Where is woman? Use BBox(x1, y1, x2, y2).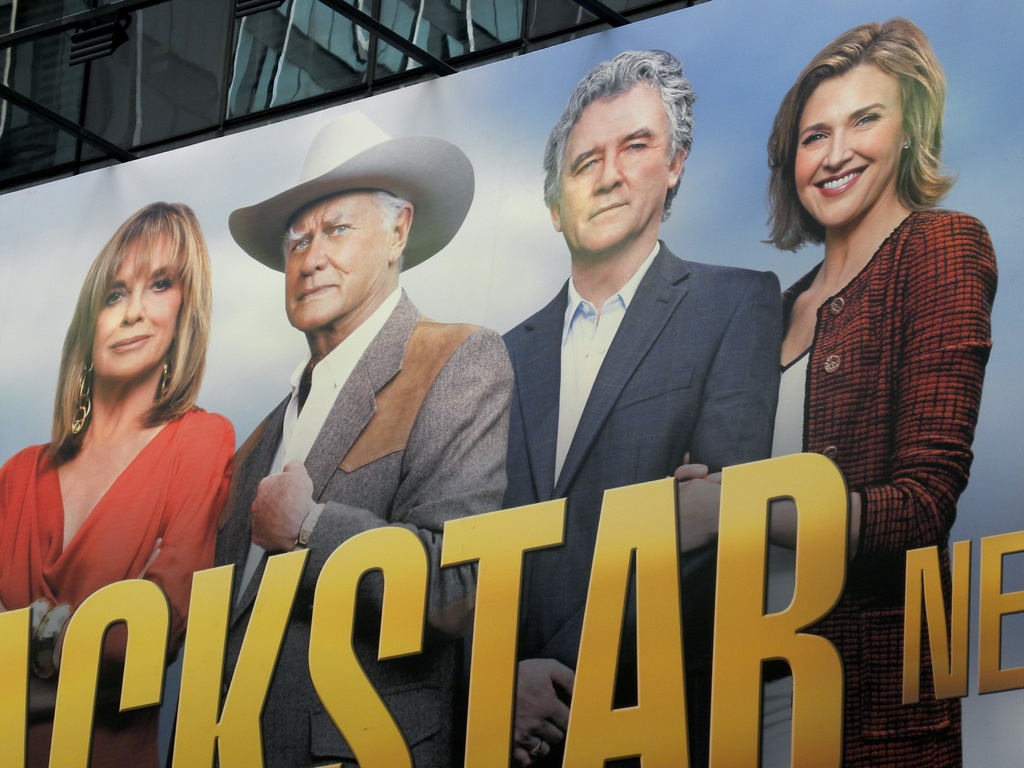
BBox(666, 22, 1003, 767).
